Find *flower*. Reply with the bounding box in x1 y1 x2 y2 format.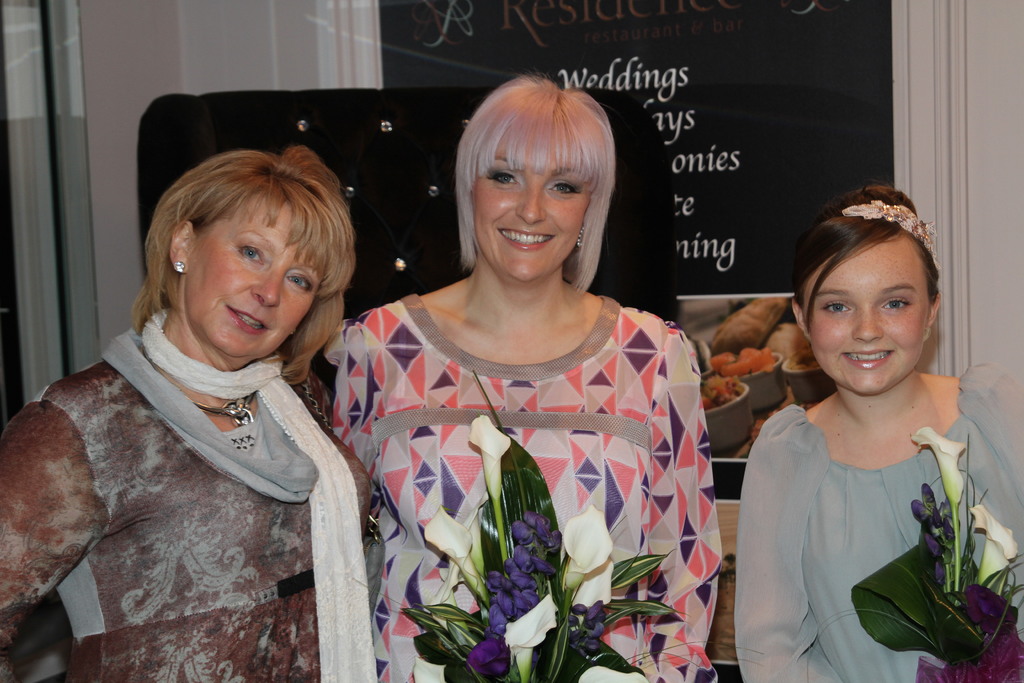
912 481 963 580.
